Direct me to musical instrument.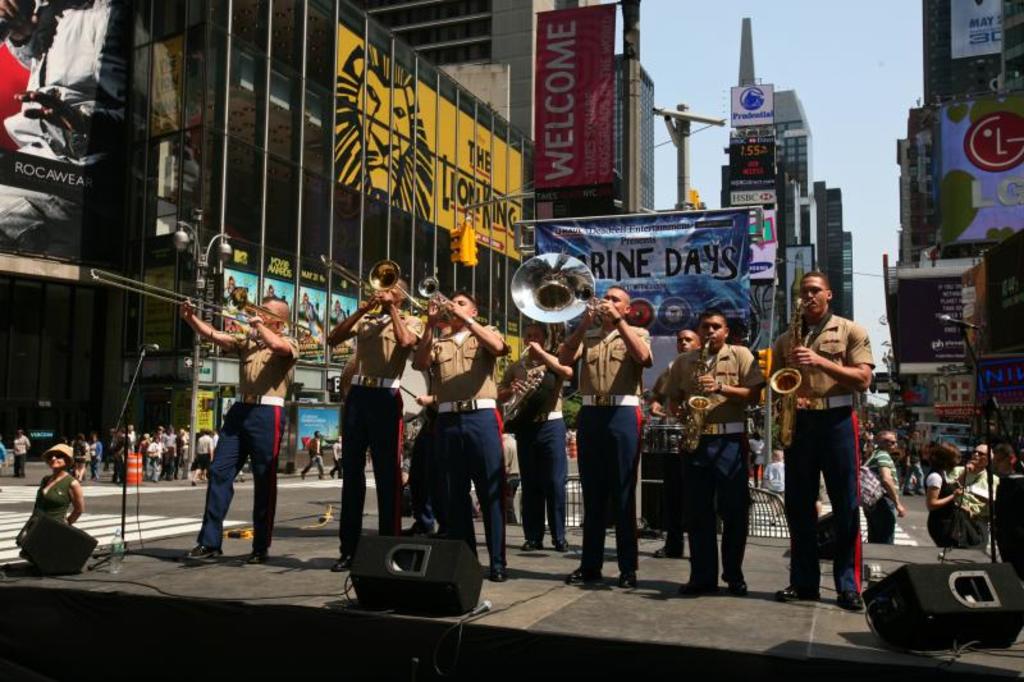
Direction: <region>420, 275, 485, 333</region>.
